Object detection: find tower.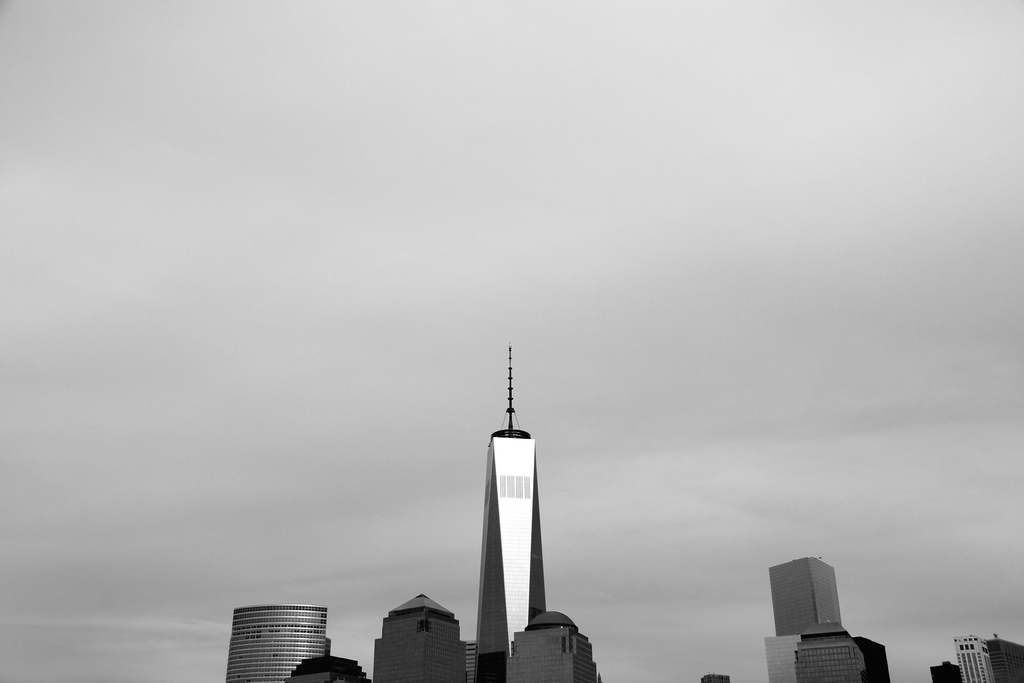
764 555 842 636.
